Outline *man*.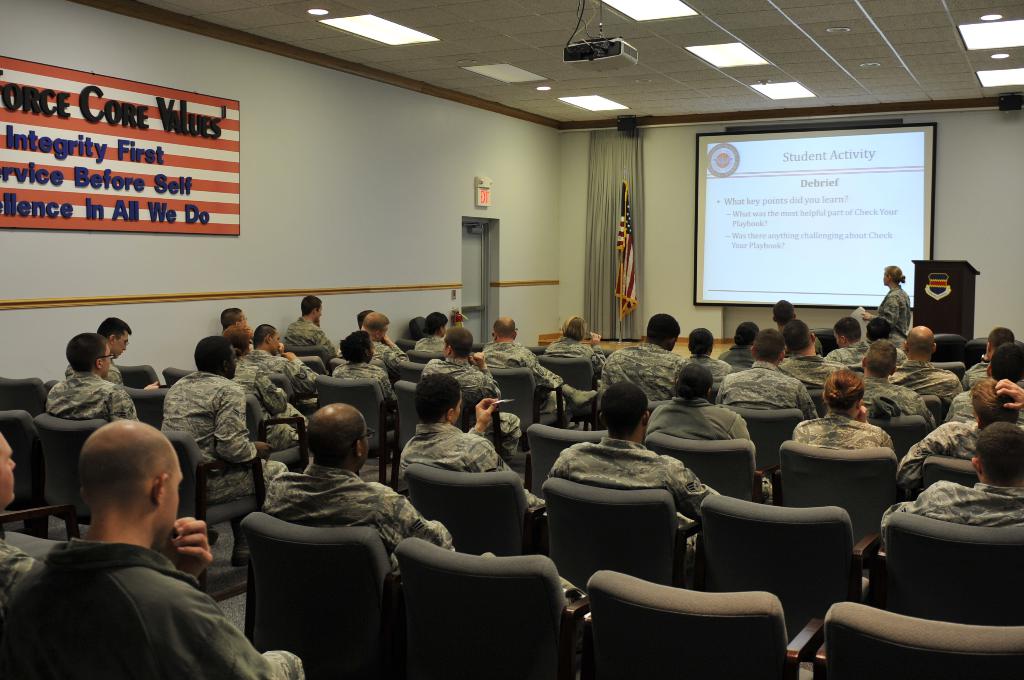
Outline: rect(283, 293, 335, 357).
